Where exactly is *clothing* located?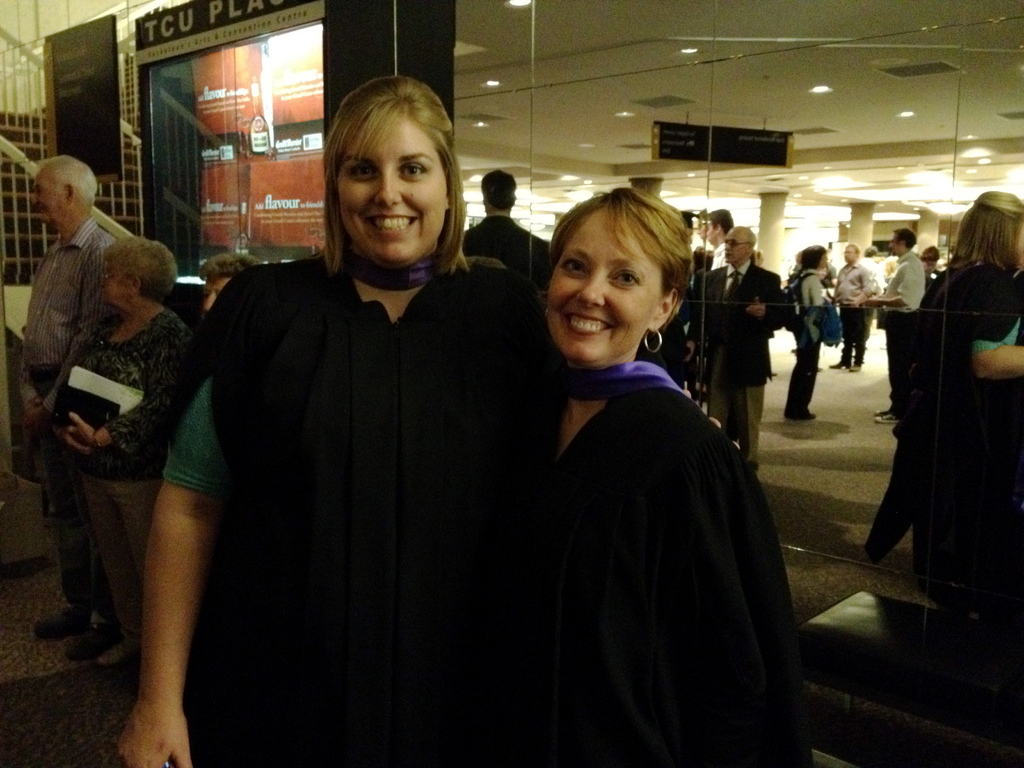
Its bounding box is {"x1": 70, "y1": 310, "x2": 194, "y2": 636}.
